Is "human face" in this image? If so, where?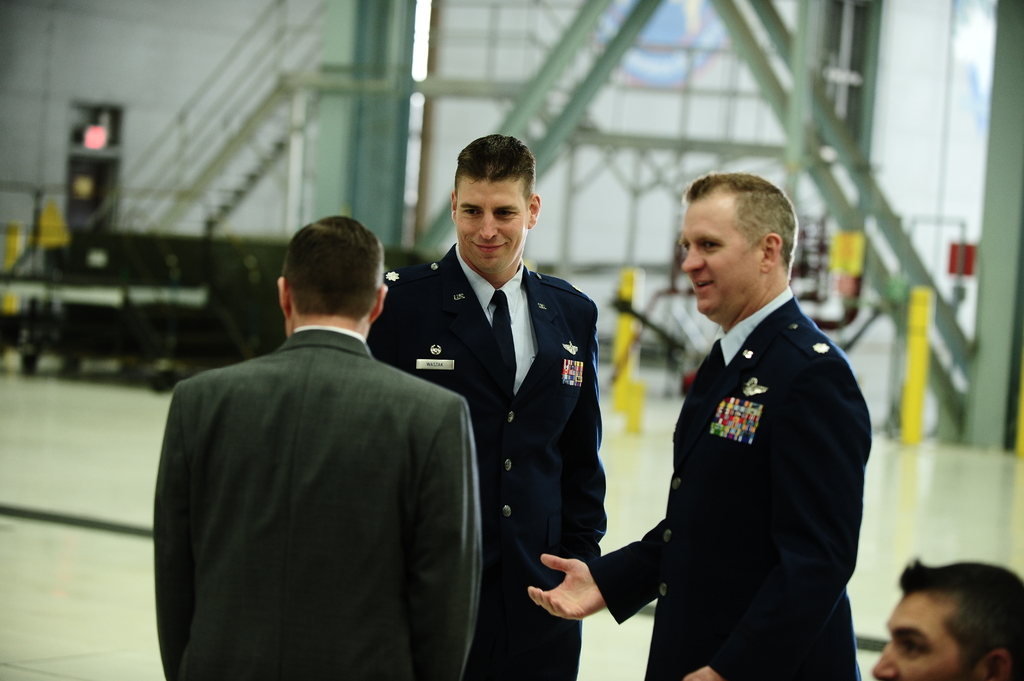
Yes, at <box>684,195,763,314</box>.
